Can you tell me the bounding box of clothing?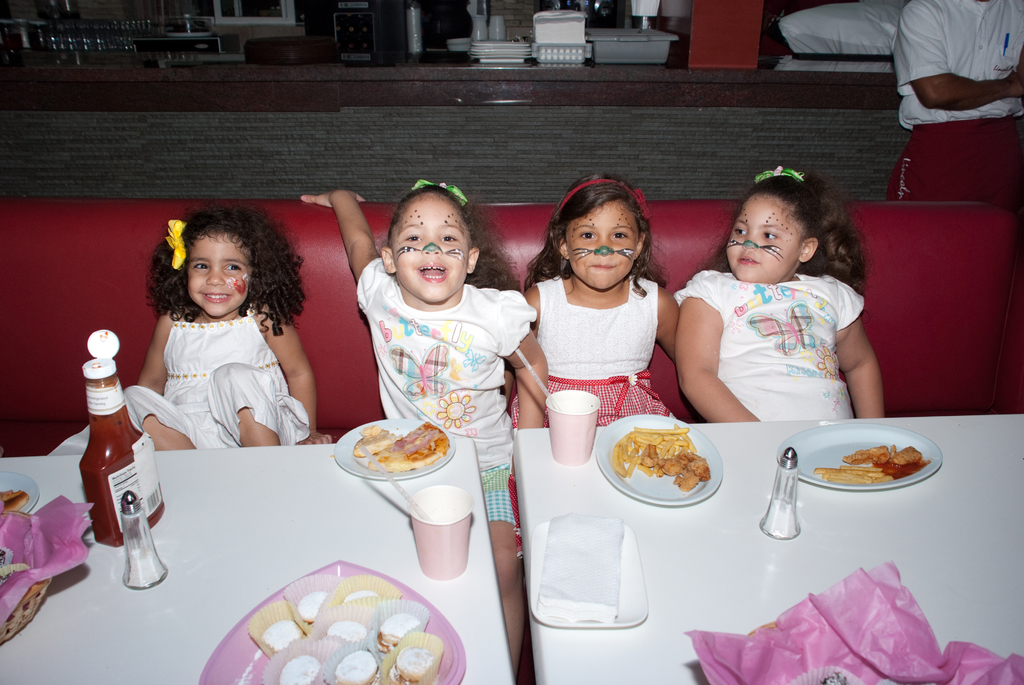
[left=672, top=269, right=867, bottom=418].
